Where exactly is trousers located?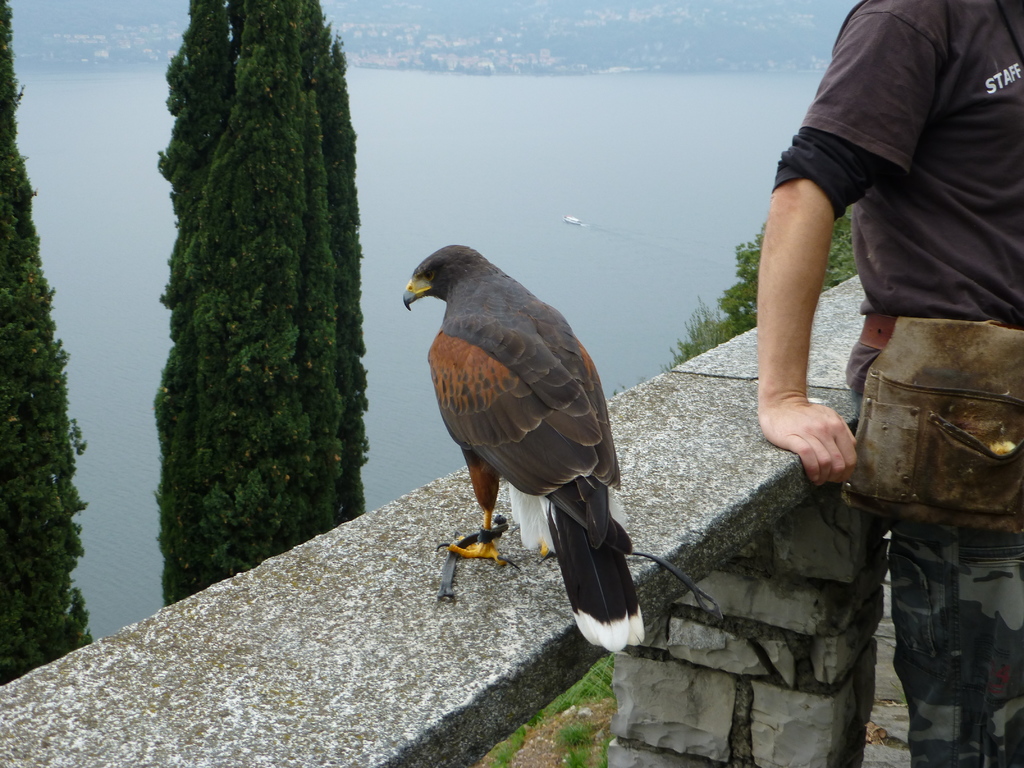
Its bounding box is BBox(851, 335, 1019, 767).
